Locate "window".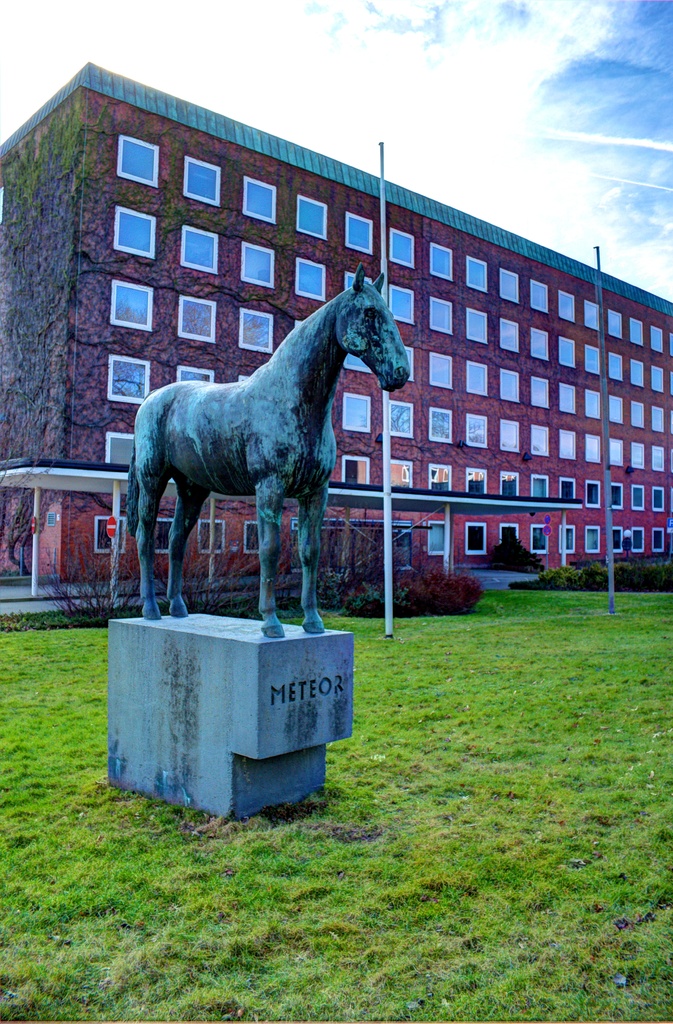
Bounding box: bbox=(559, 385, 582, 417).
